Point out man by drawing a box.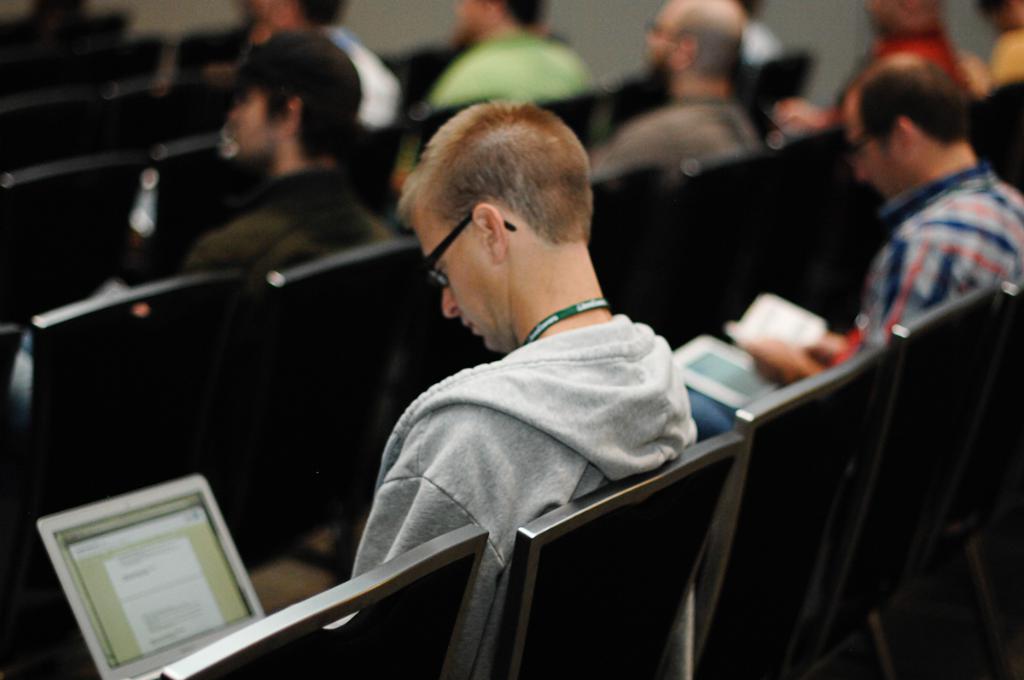
259,86,744,666.
